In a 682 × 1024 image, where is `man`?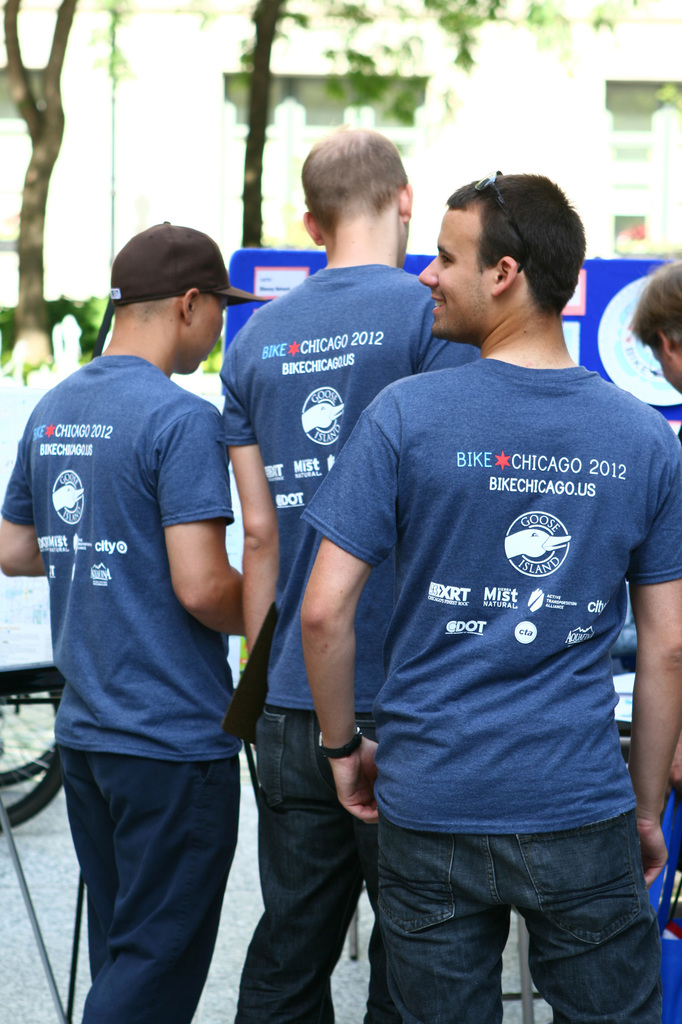
bbox=(626, 260, 681, 396).
